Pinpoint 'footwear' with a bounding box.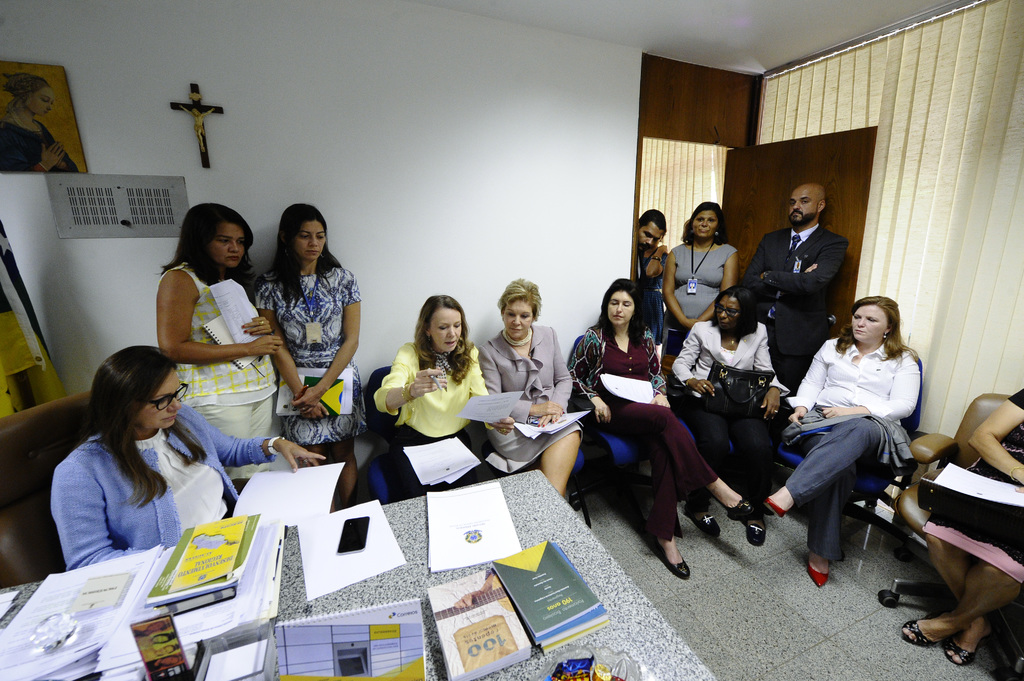
x1=940 y1=638 x2=976 y2=669.
